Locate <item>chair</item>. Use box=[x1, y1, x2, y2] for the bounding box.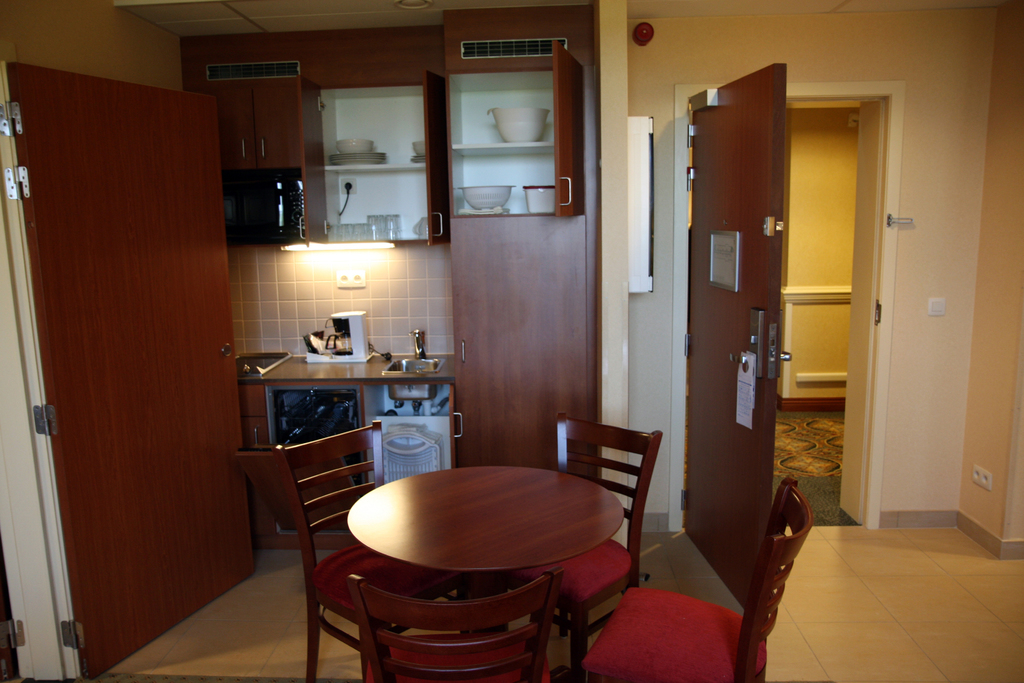
box=[348, 570, 561, 682].
